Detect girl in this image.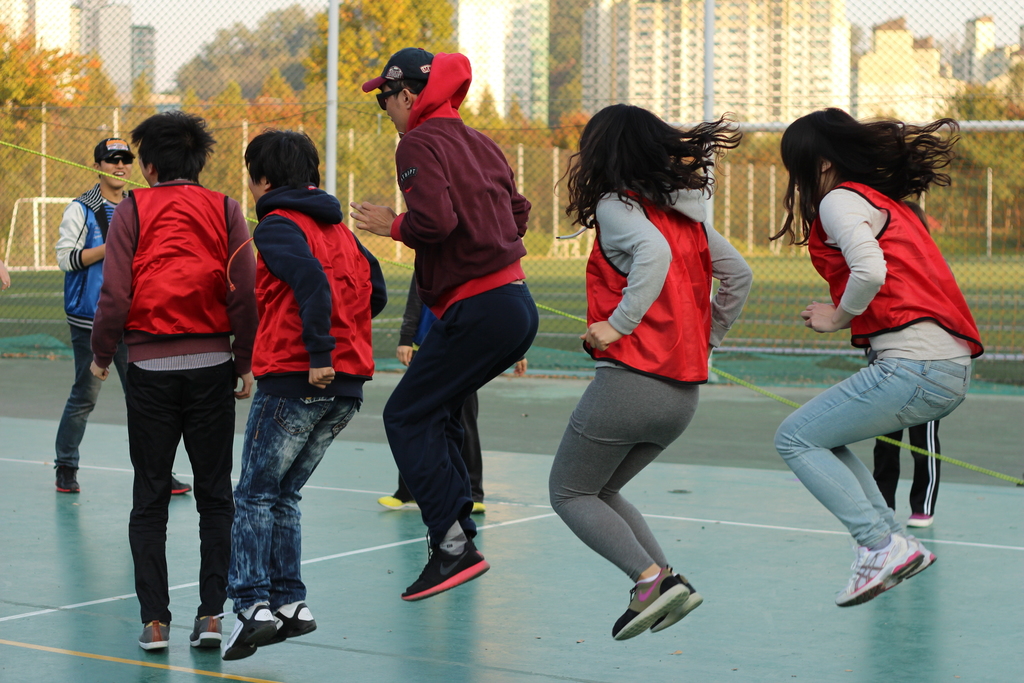
Detection: l=547, t=104, r=753, b=641.
